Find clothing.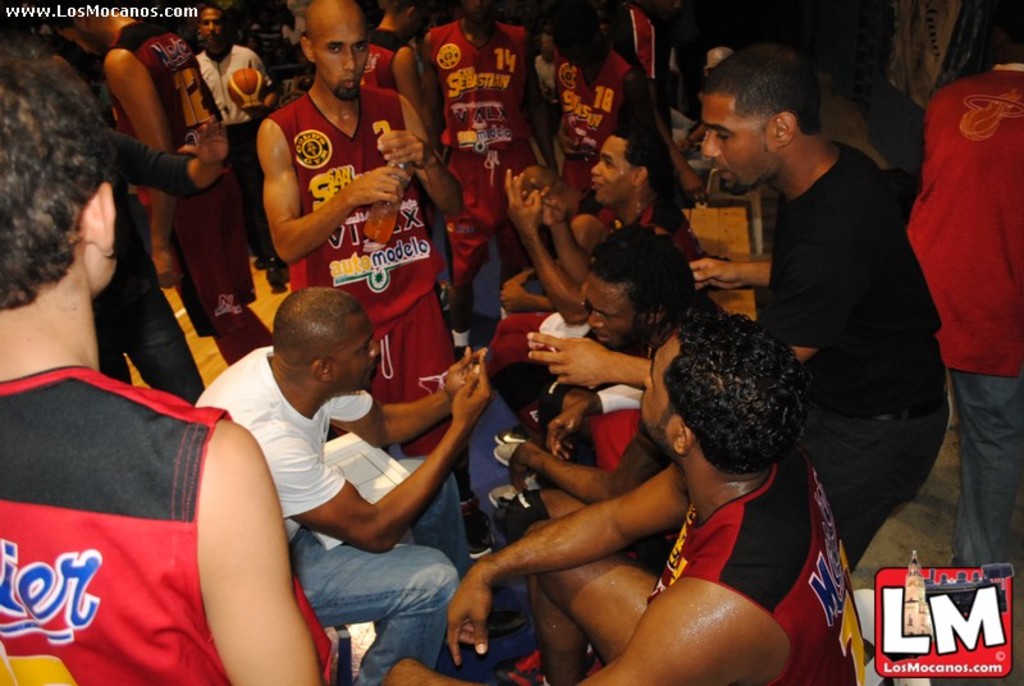
rect(370, 28, 415, 92).
